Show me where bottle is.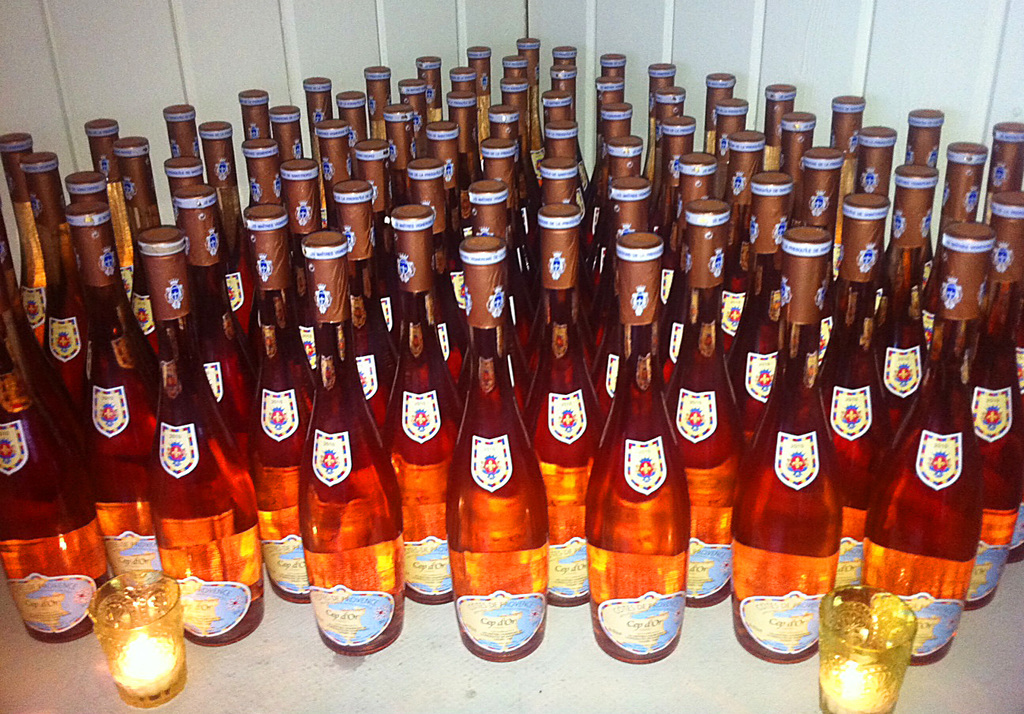
bottle is at pyautogui.locateOnScreen(109, 133, 171, 366).
